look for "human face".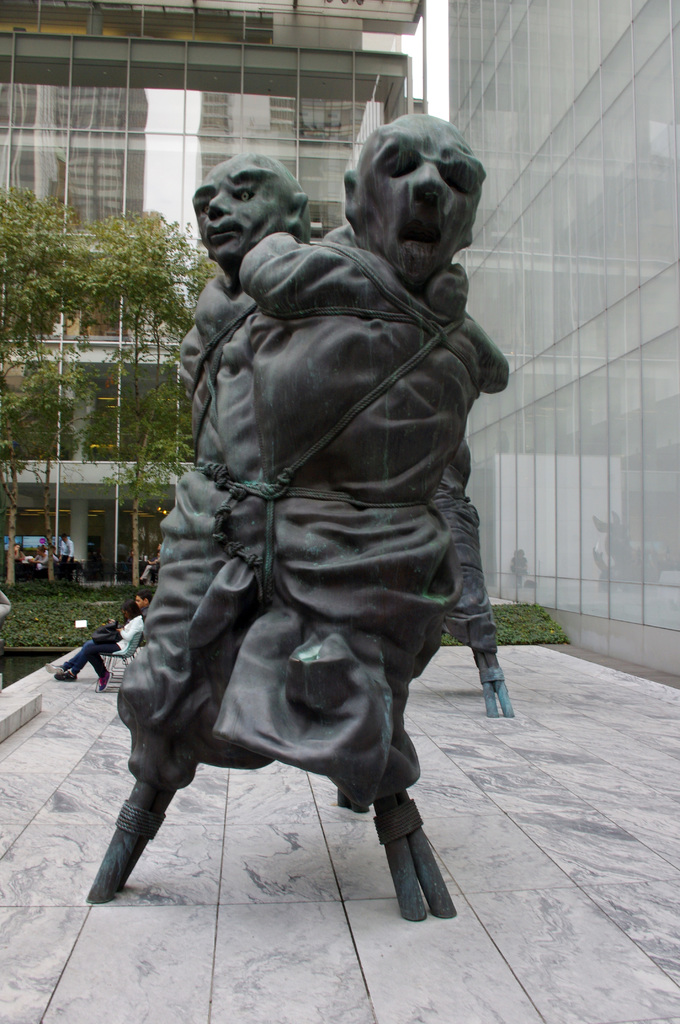
Found: 357,115,485,269.
